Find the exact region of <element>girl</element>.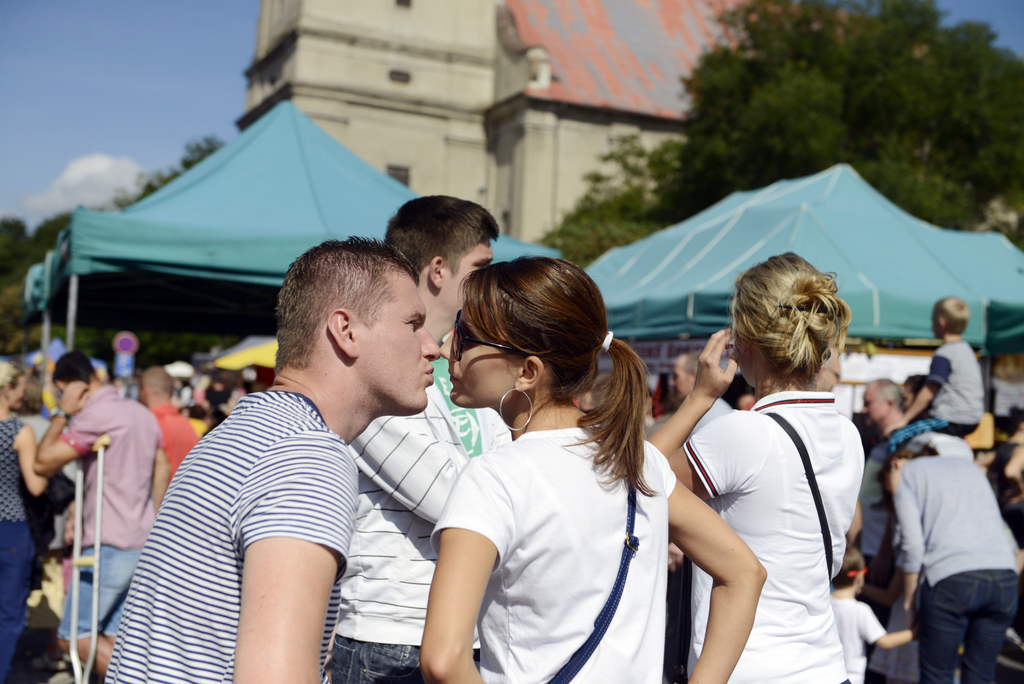
Exact region: [left=436, top=248, right=765, bottom=679].
